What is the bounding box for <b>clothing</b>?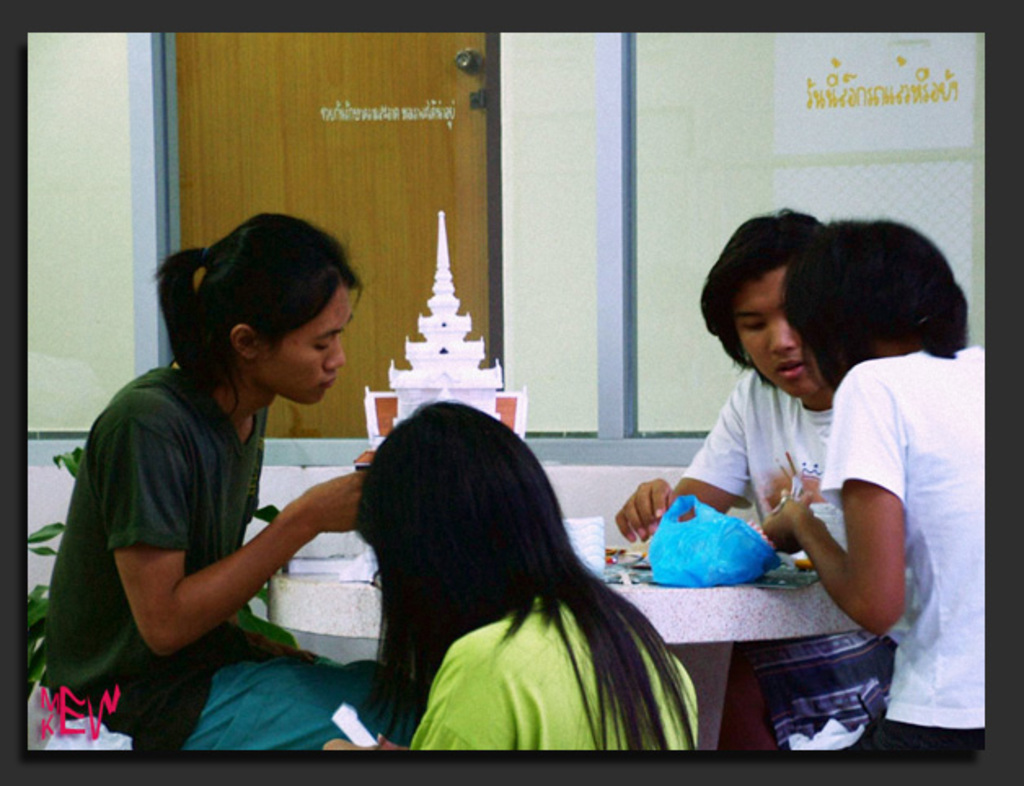
pyautogui.locateOnScreen(809, 339, 998, 729).
